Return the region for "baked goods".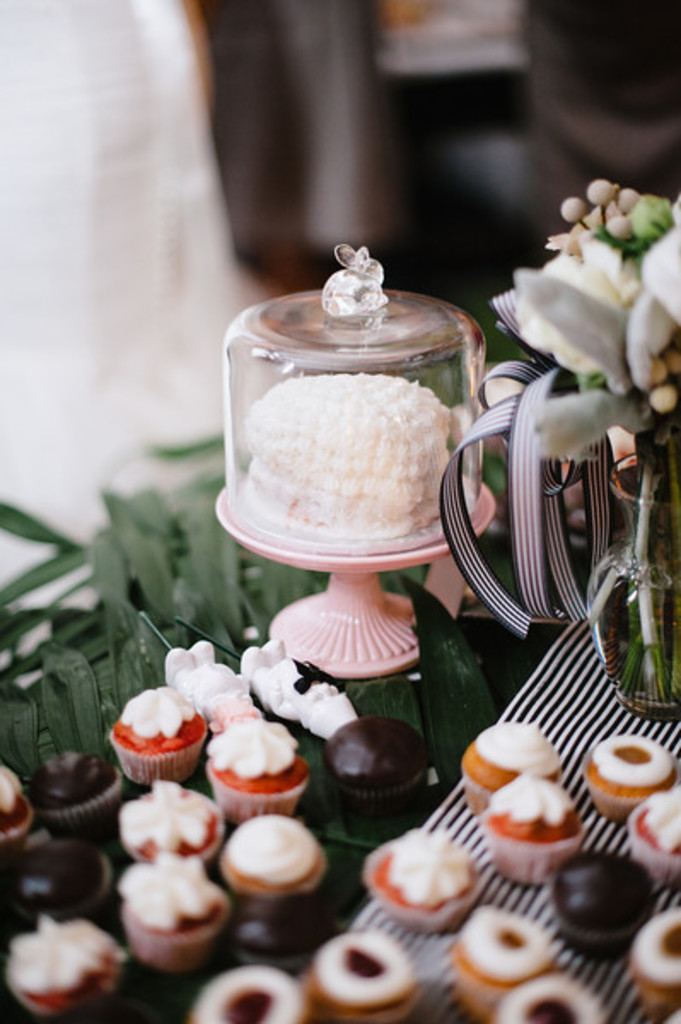
[186,963,306,1022].
